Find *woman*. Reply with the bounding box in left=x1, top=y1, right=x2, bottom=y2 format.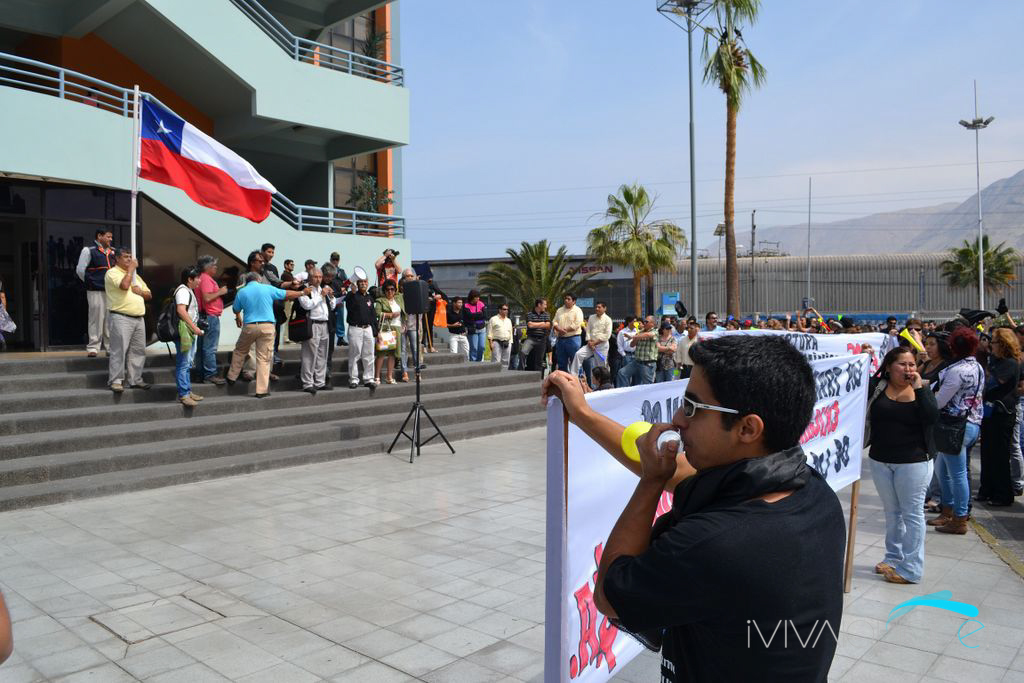
left=373, top=280, right=404, bottom=393.
